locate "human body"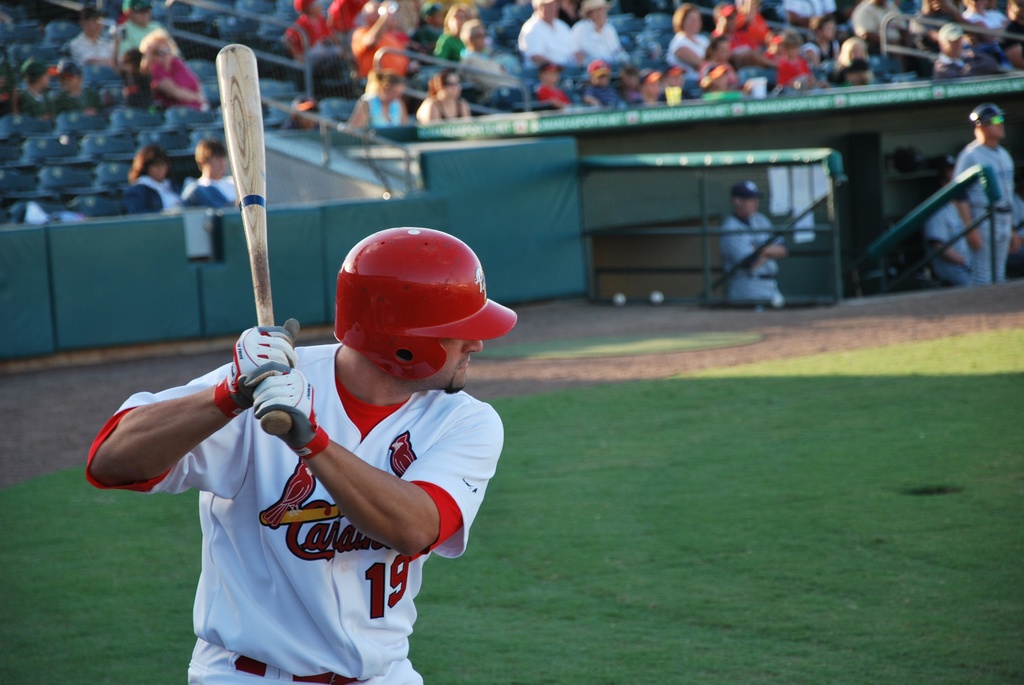
[left=420, top=68, right=472, bottom=121]
